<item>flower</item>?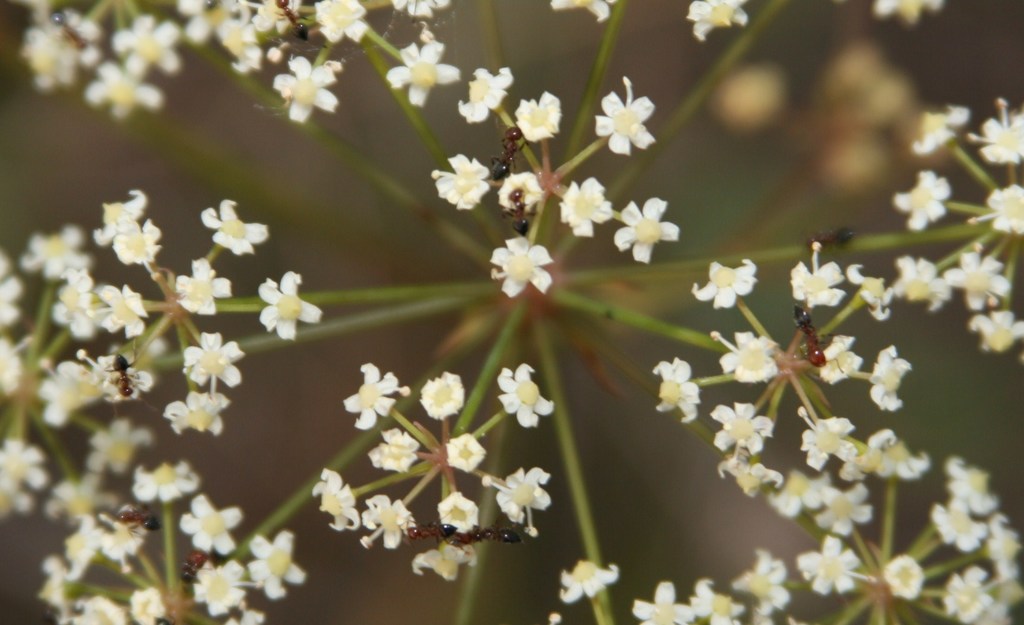
box(845, 260, 896, 321)
